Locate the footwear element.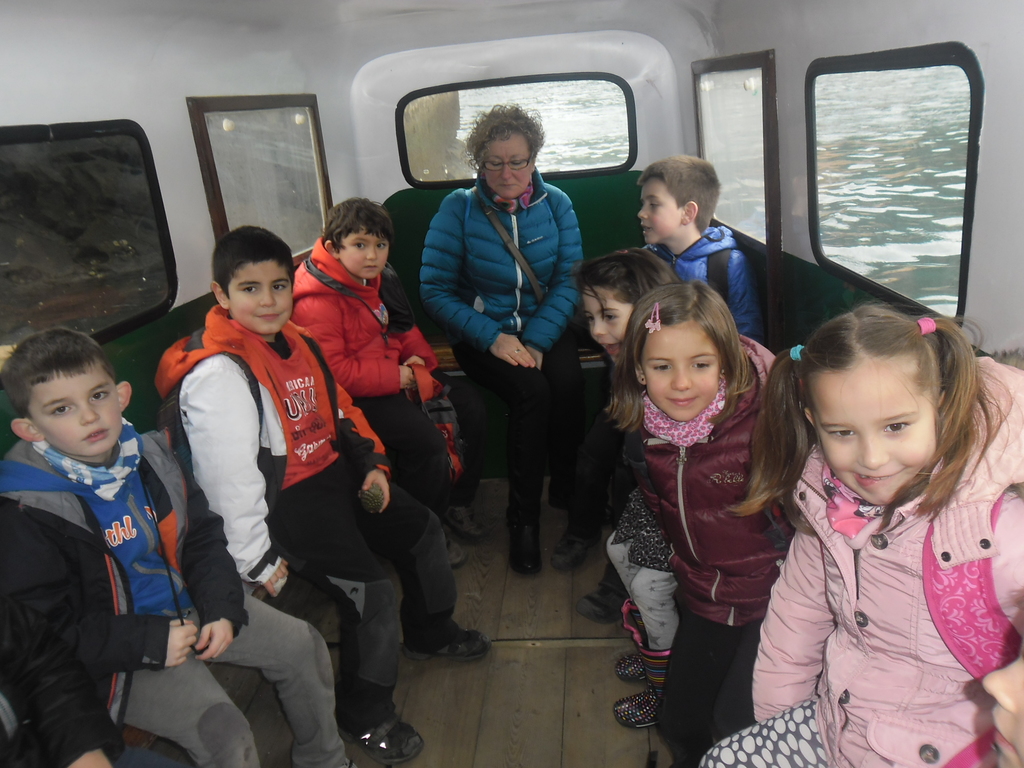
Element bbox: <box>445,502,481,543</box>.
